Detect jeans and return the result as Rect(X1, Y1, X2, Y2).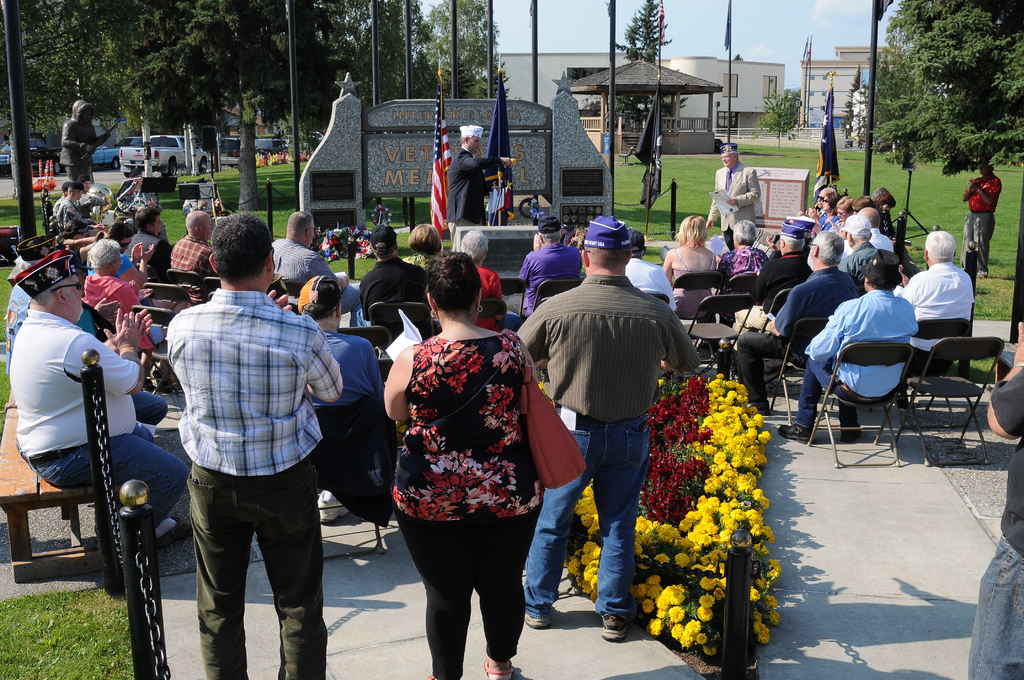
Rect(959, 553, 1023, 679).
